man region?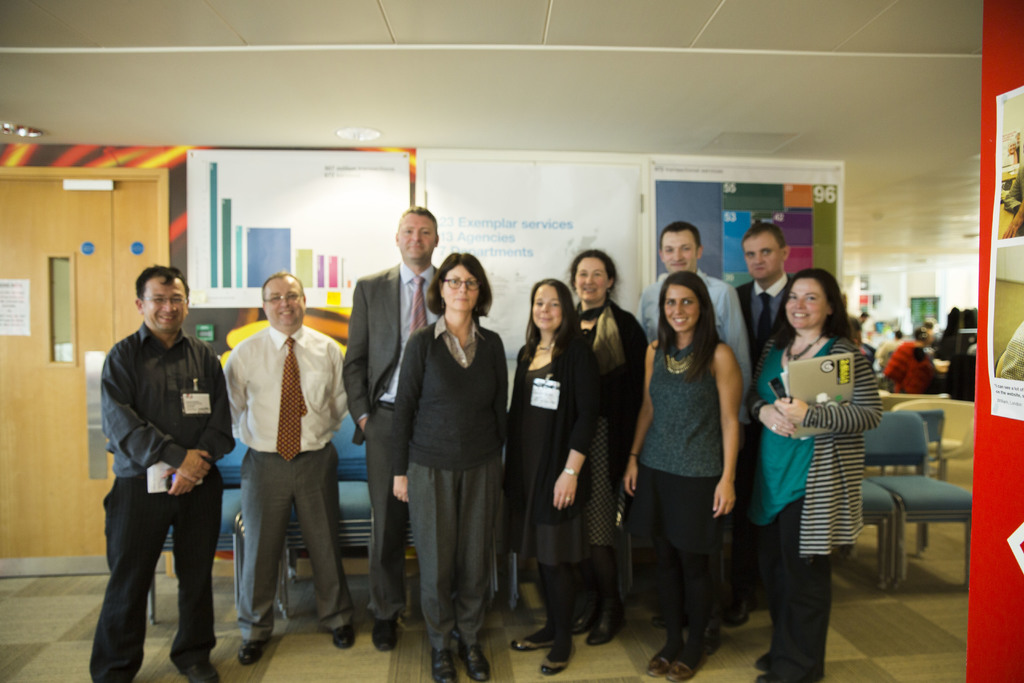
Rect(339, 204, 445, 652)
